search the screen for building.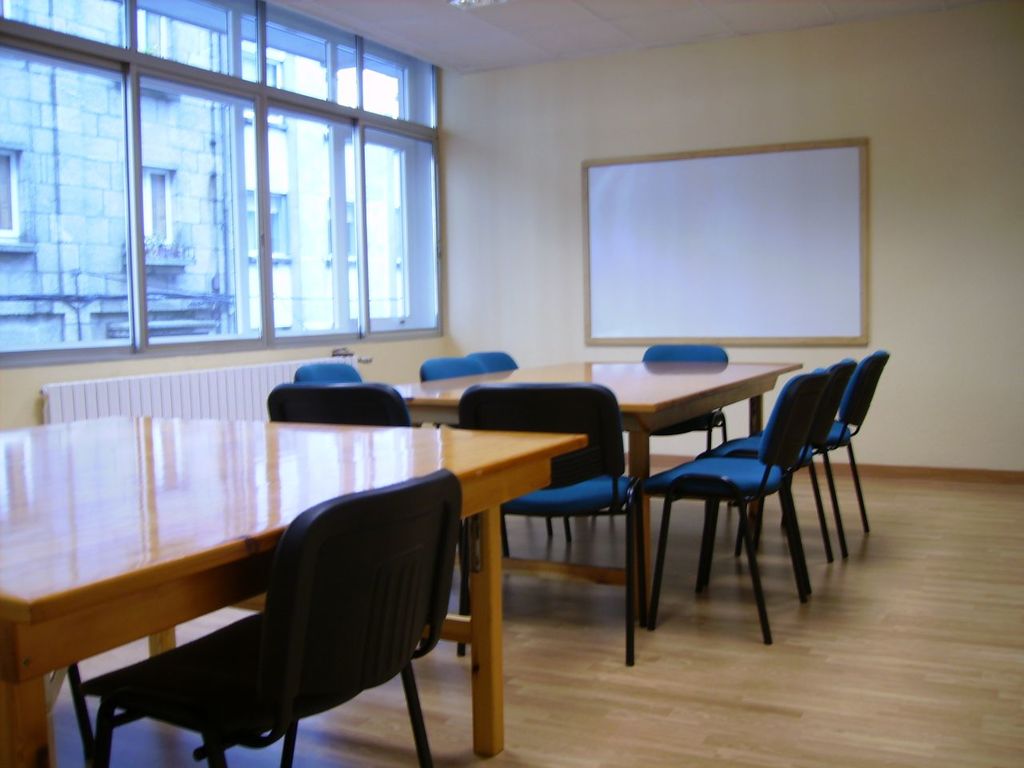
Found at locate(0, 0, 1023, 767).
